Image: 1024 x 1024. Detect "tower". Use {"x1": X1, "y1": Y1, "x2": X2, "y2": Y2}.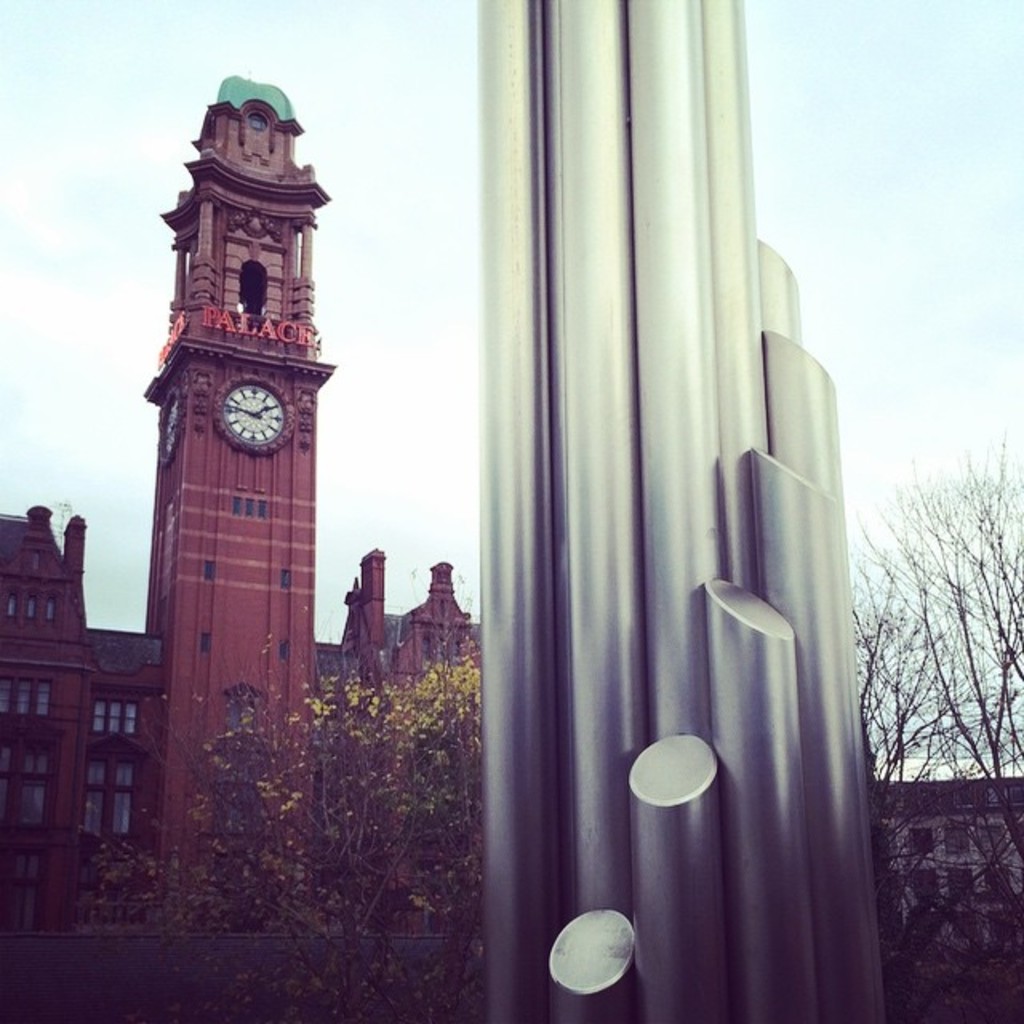
{"x1": 0, "y1": 67, "x2": 478, "y2": 930}.
